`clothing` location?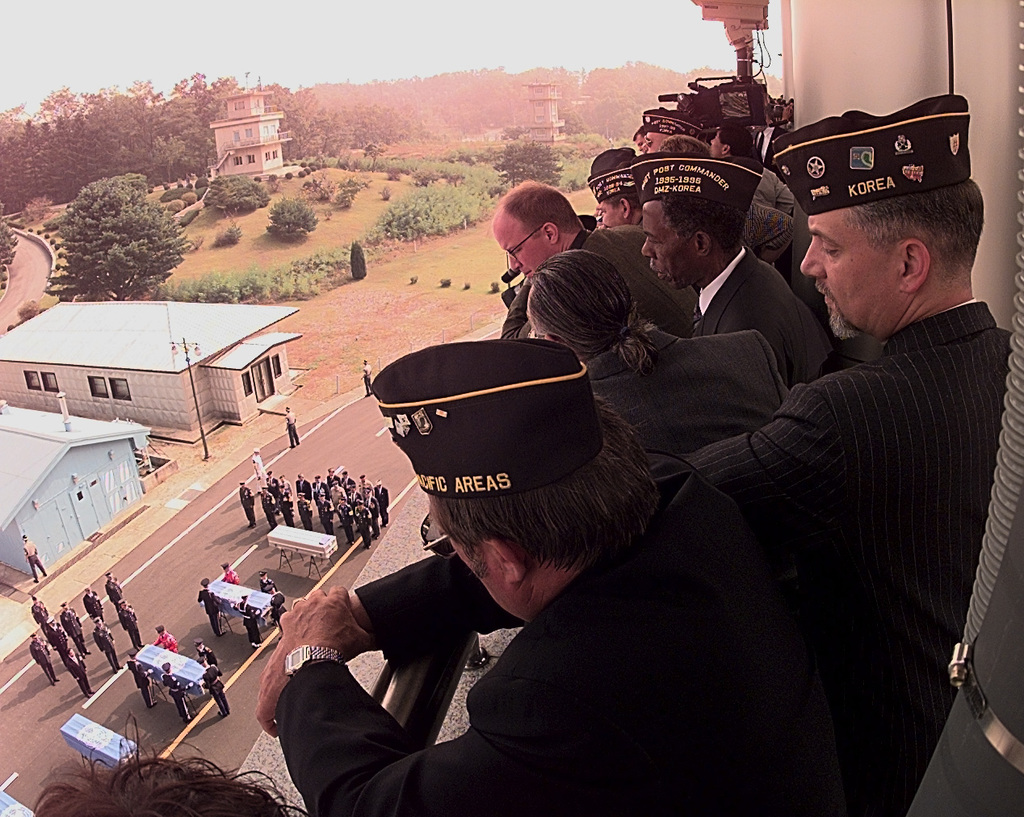
[left=44, top=621, right=67, bottom=664]
